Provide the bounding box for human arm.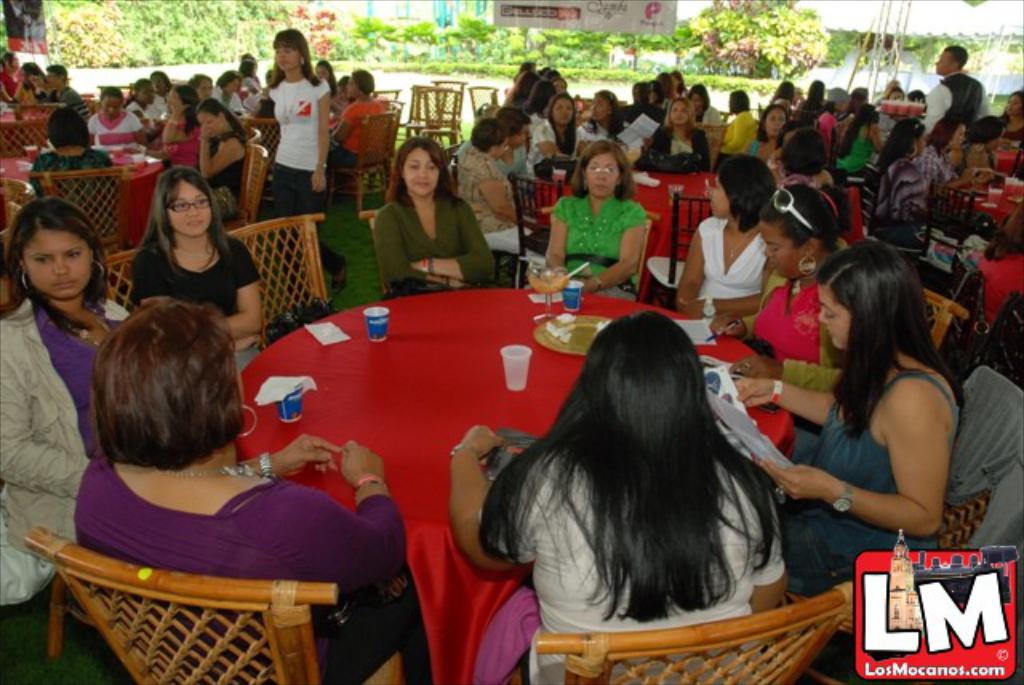
[574,210,646,294].
